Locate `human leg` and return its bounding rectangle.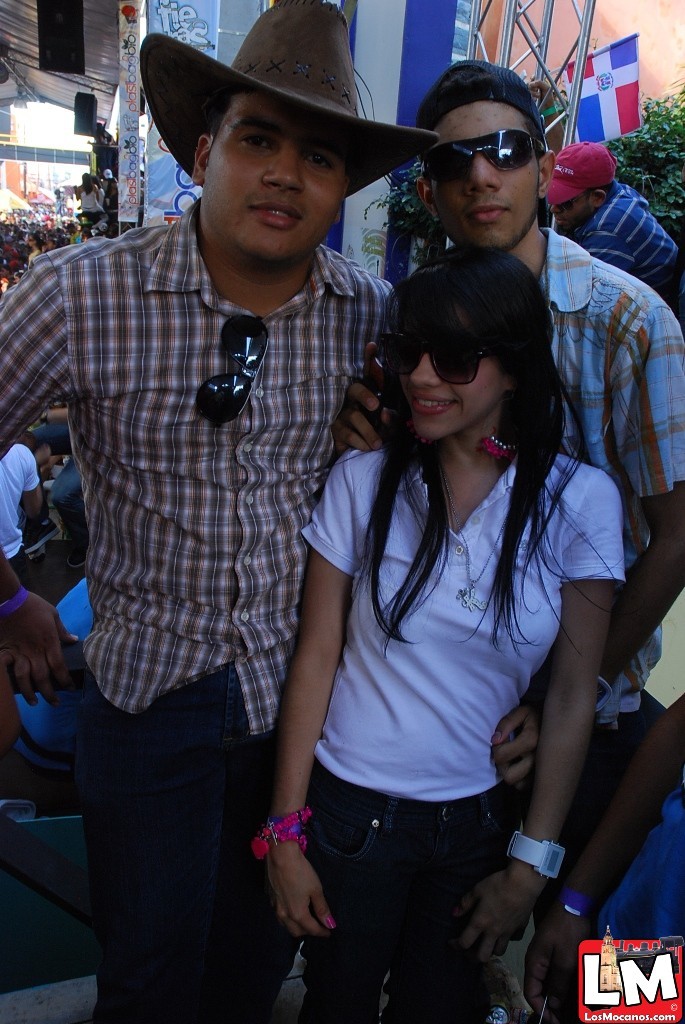
box=[99, 656, 236, 1023].
